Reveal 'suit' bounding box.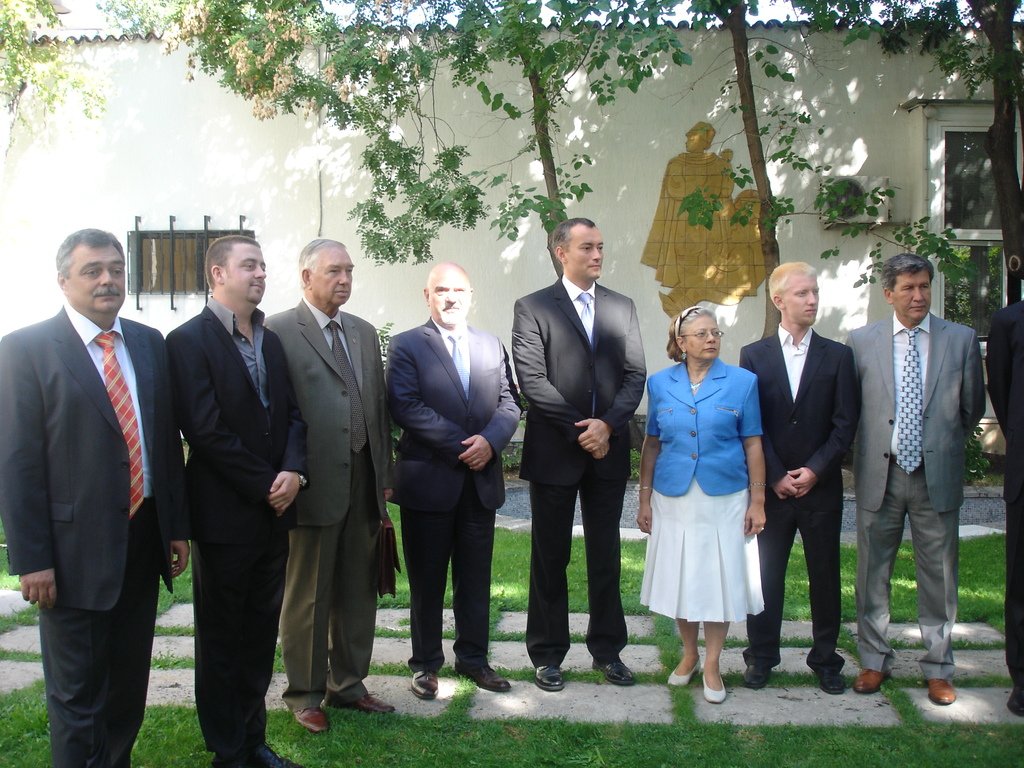
Revealed: x1=840, y1=307, x2=991, y2=678.
